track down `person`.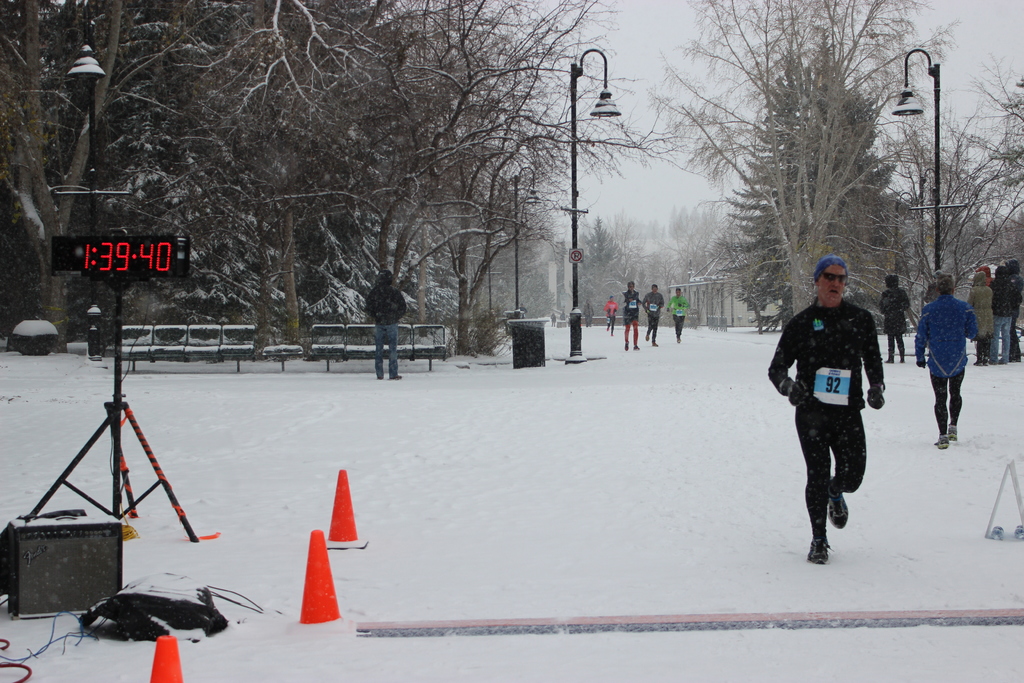
Tracked to {"x1": 618, "y1": 285, "x2": 639, "y2": 349}.
